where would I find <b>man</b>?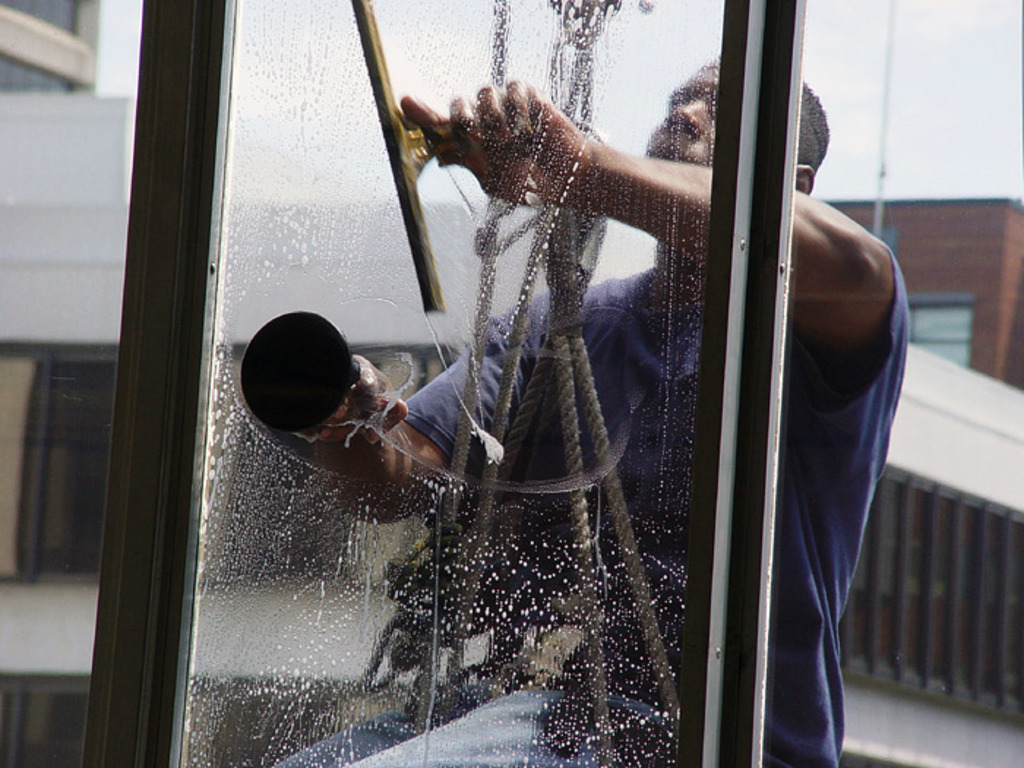
At rect(313, 44, 917, 767).
